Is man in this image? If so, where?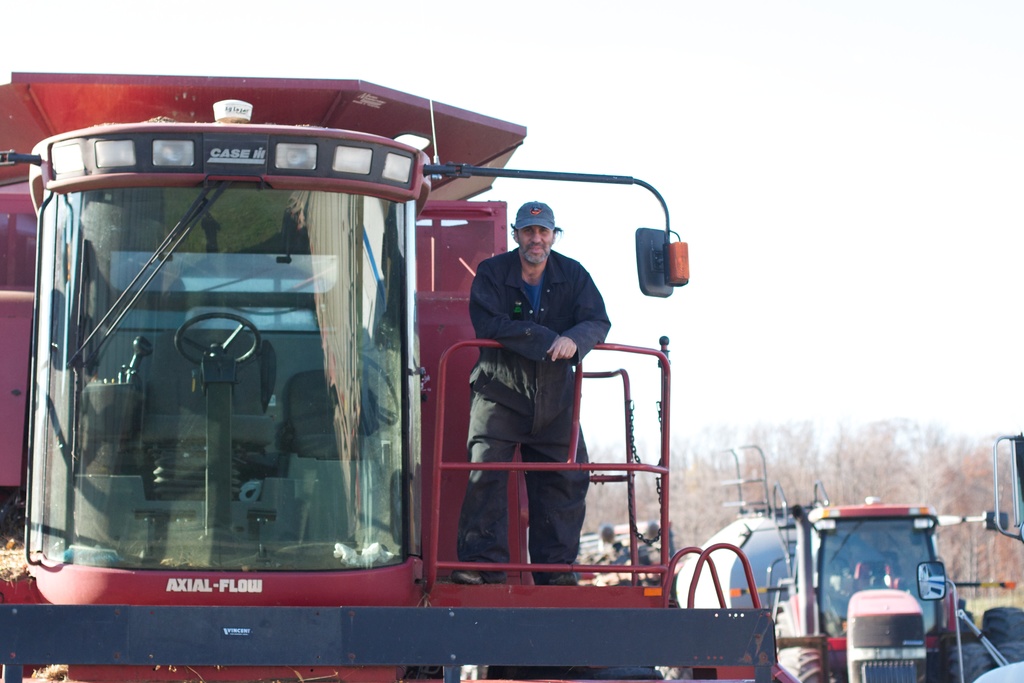
Yes, at (x1=459, y1=249, x2=609, y2=570).
